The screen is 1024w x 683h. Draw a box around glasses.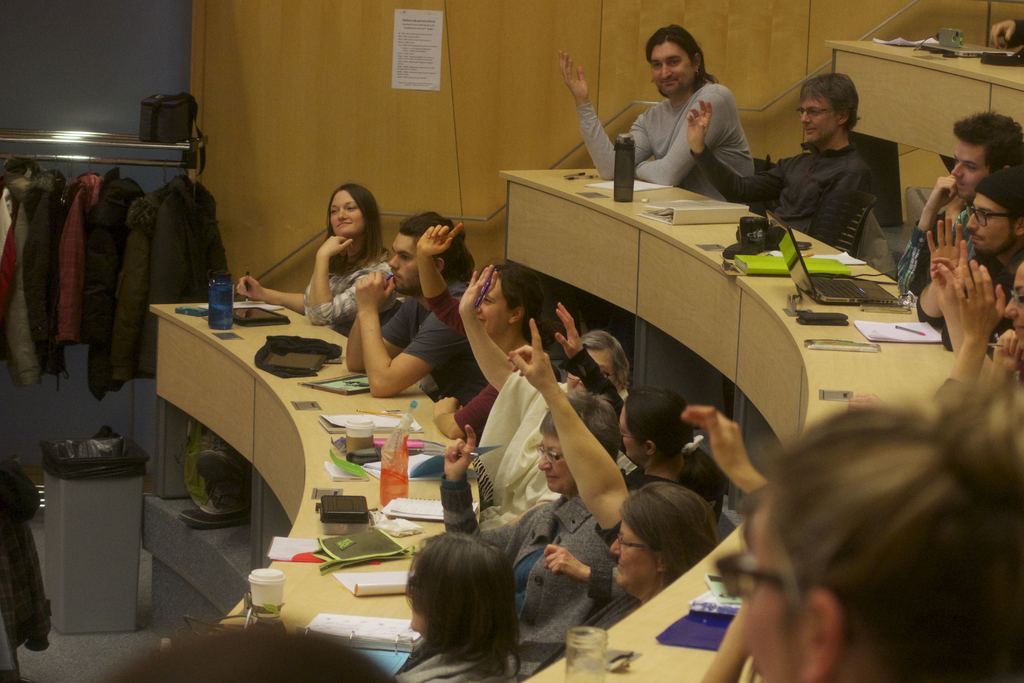
bbox(535, 440, 564, 465).
